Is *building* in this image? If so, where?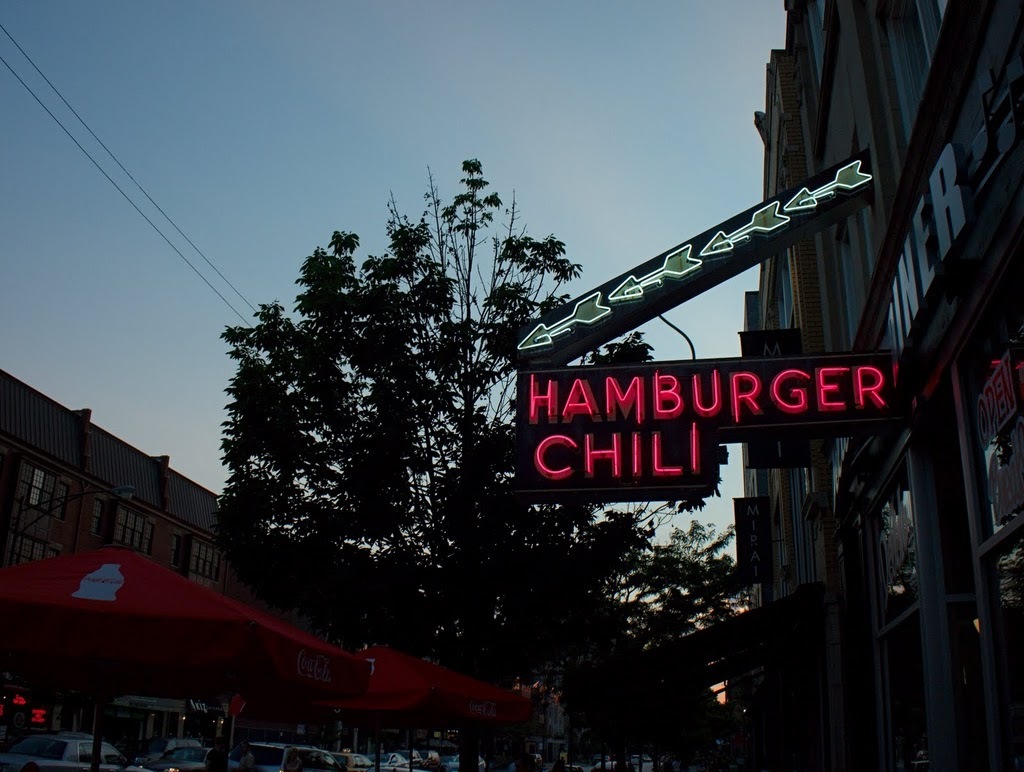
Yes, at Rect(0, 368, 251, 589).
